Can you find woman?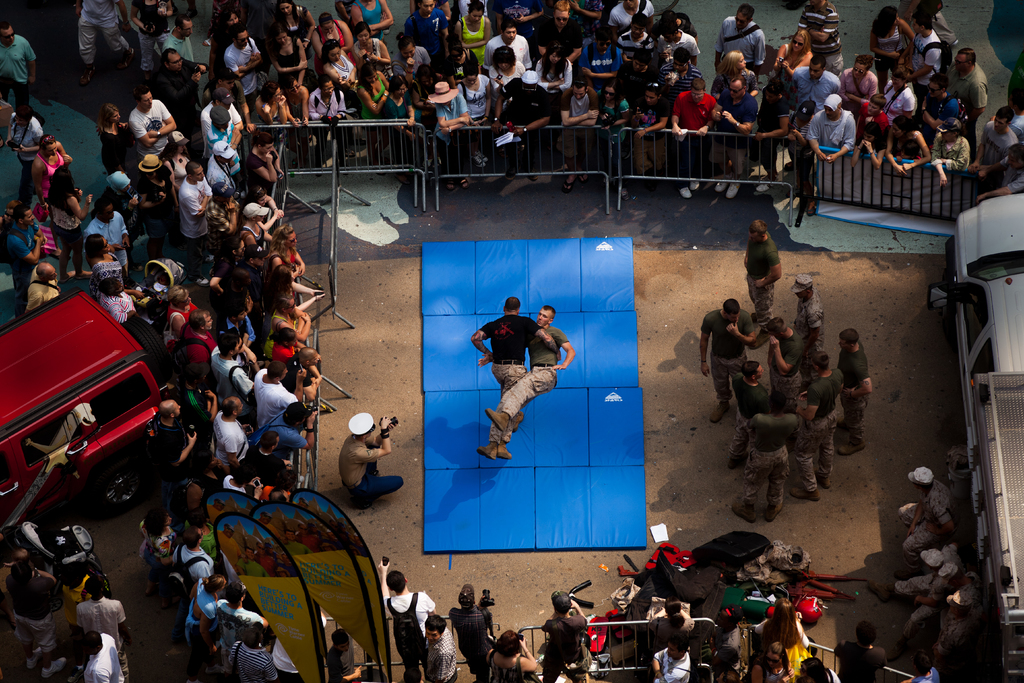
Yes, bounding box: 596/81/629/168.
